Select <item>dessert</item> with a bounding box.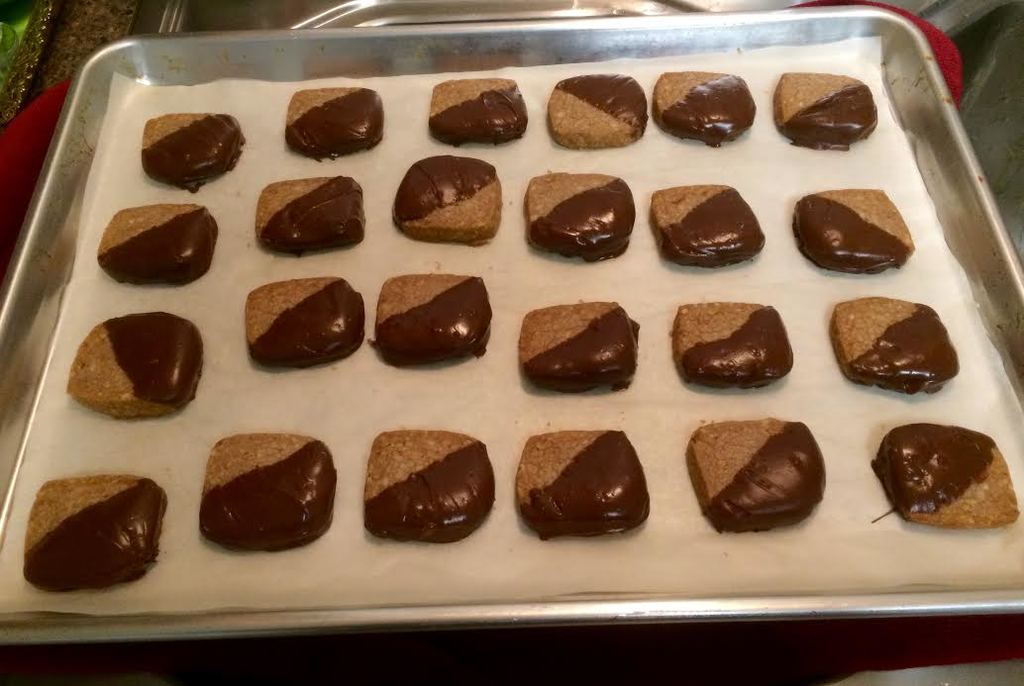
detection(247, 276, 372, 364).
